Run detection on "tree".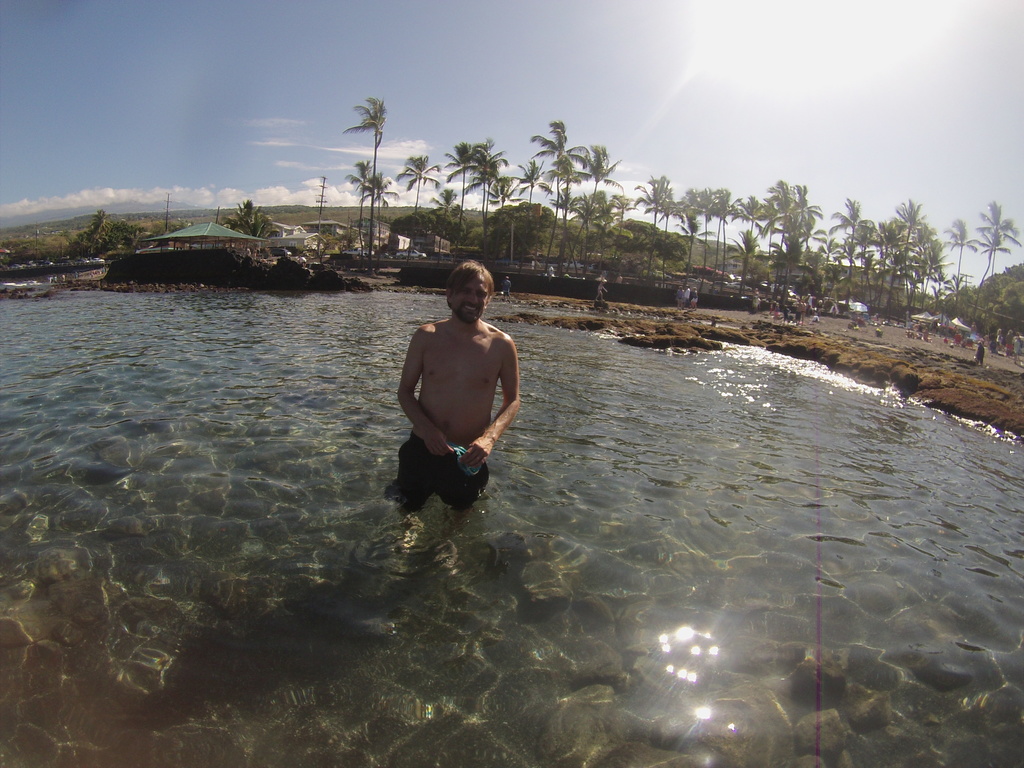
Result: 107/220/143/250.
